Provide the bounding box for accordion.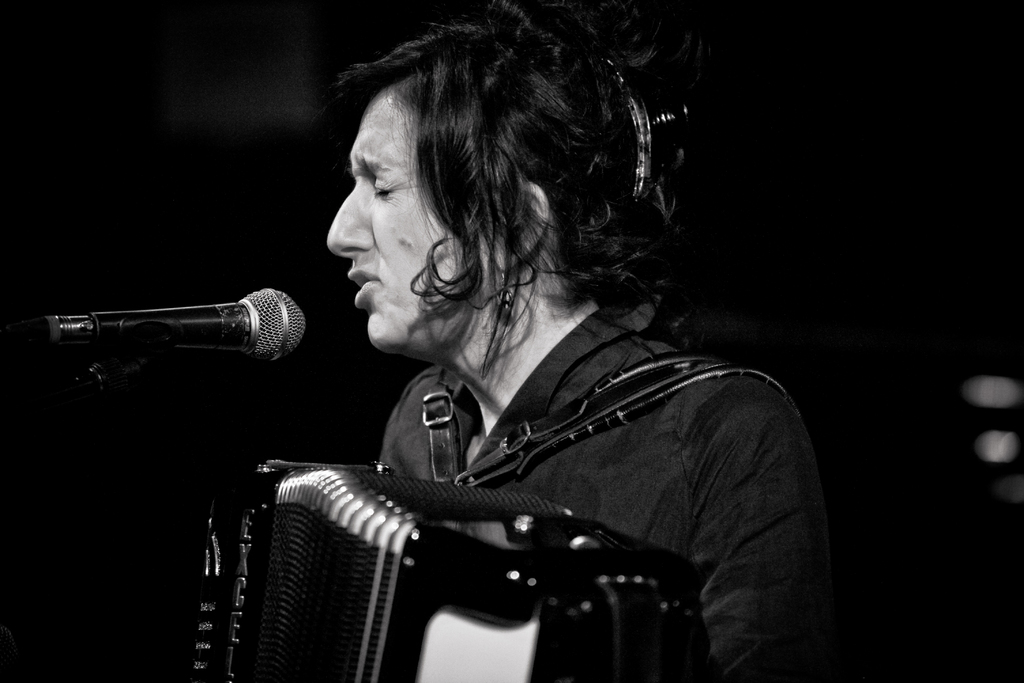
BBox(198, 359, 801, 682).
